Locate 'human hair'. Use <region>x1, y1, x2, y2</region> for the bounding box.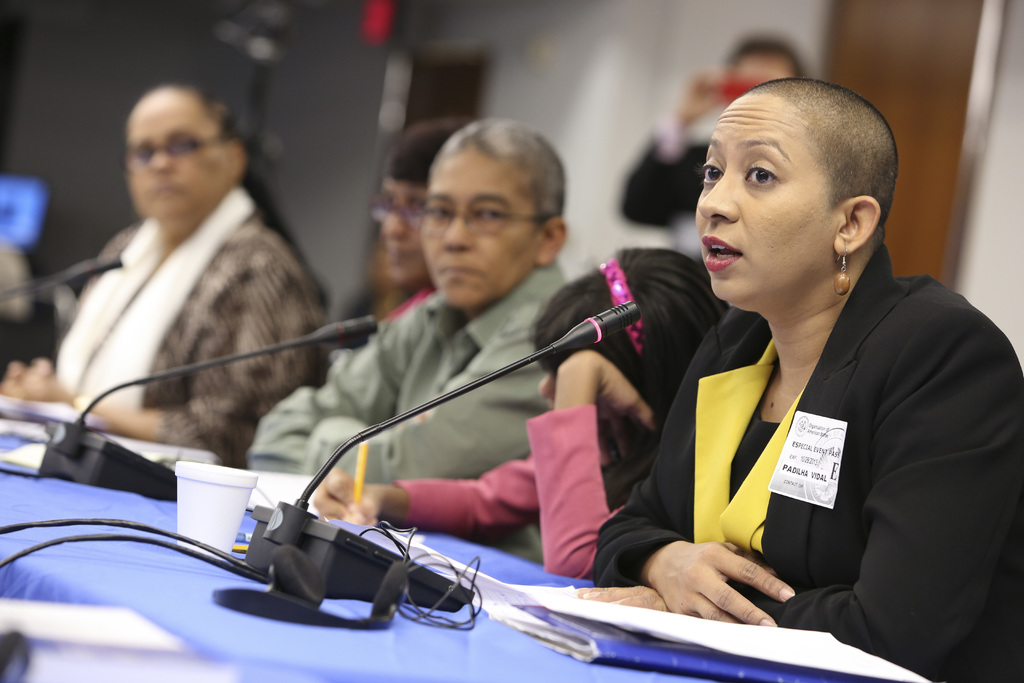
<region>380, 122, 469, 192</region>.
